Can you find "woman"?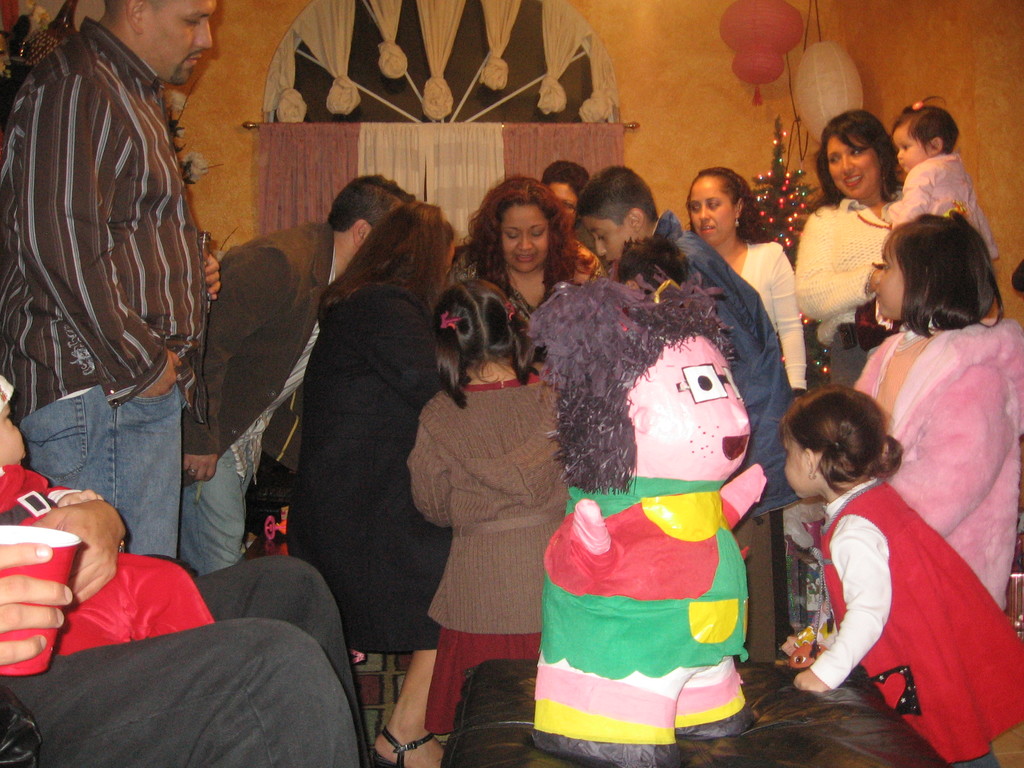
Yes, bounding box: left=444, top=172, right=615, bottom=367.
